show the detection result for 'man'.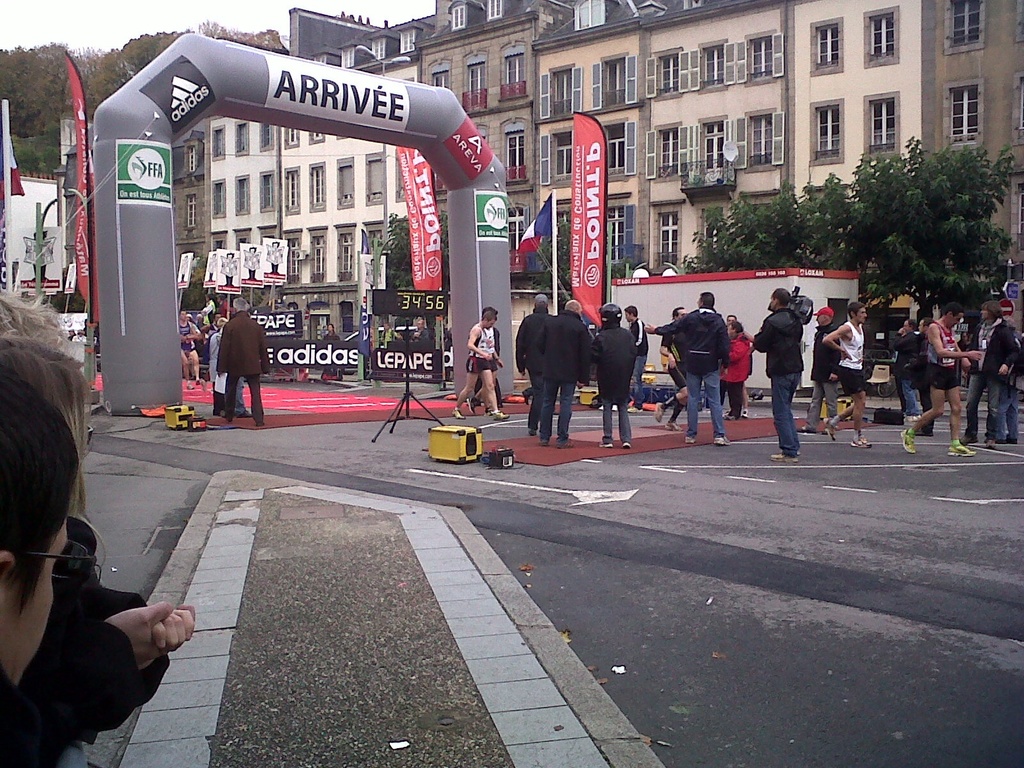
region(467, 304, 509, 426).
